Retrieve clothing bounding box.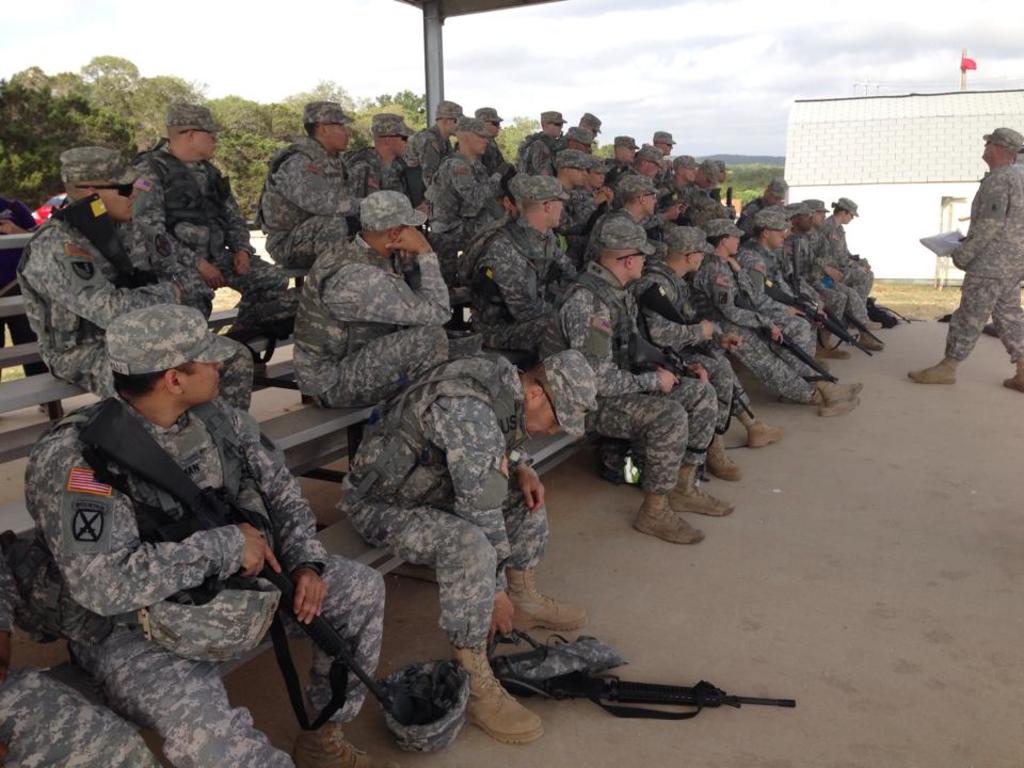
Bounding box: {"left": 349, "top": 140, "right": 403, "bottom": 210}.
